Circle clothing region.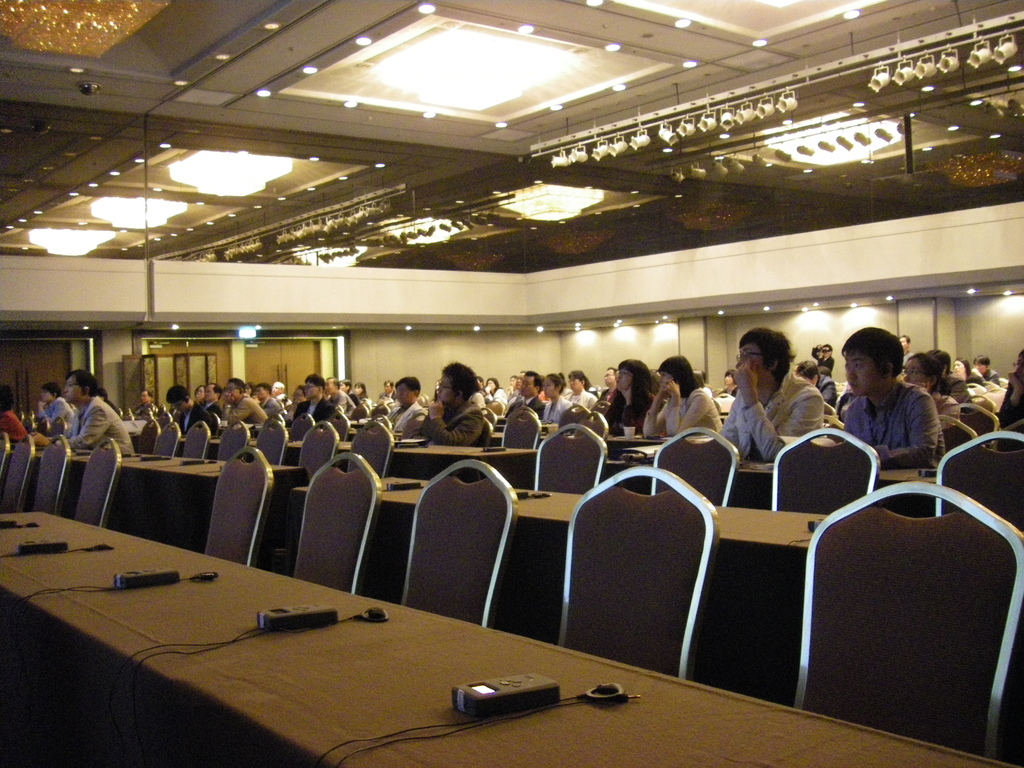
Region: {"x1": 361, "y1": 385, "x2": 383, "y2": 422}.
